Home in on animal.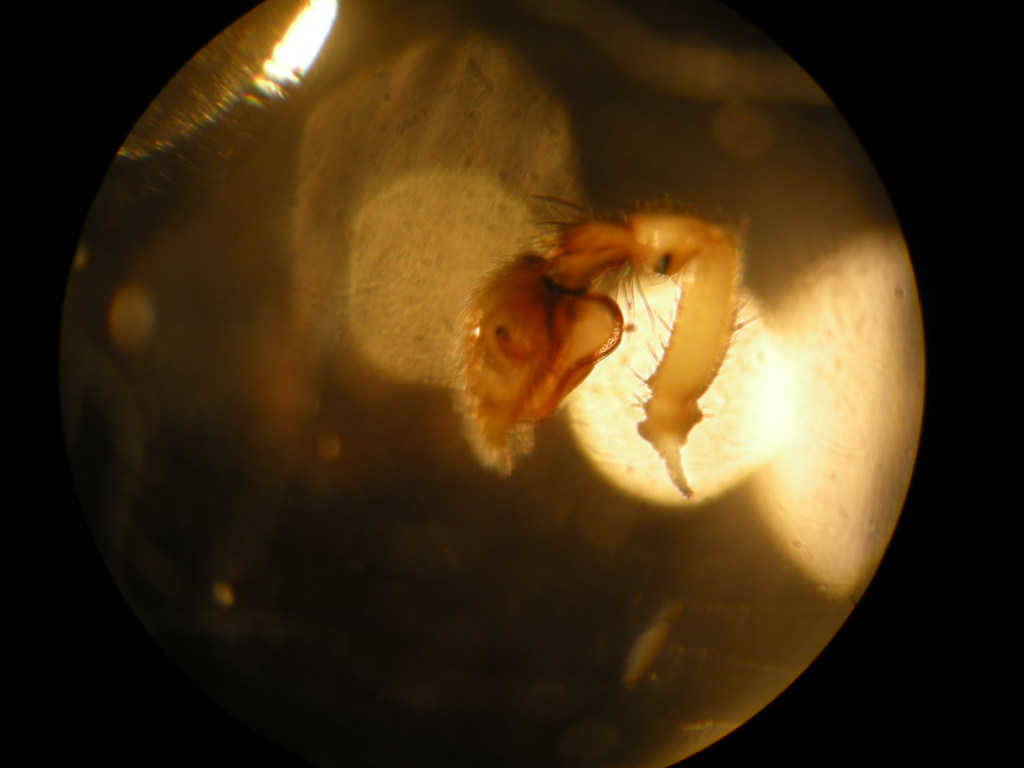
Homed in at detection(454, 197, 765, 502).
